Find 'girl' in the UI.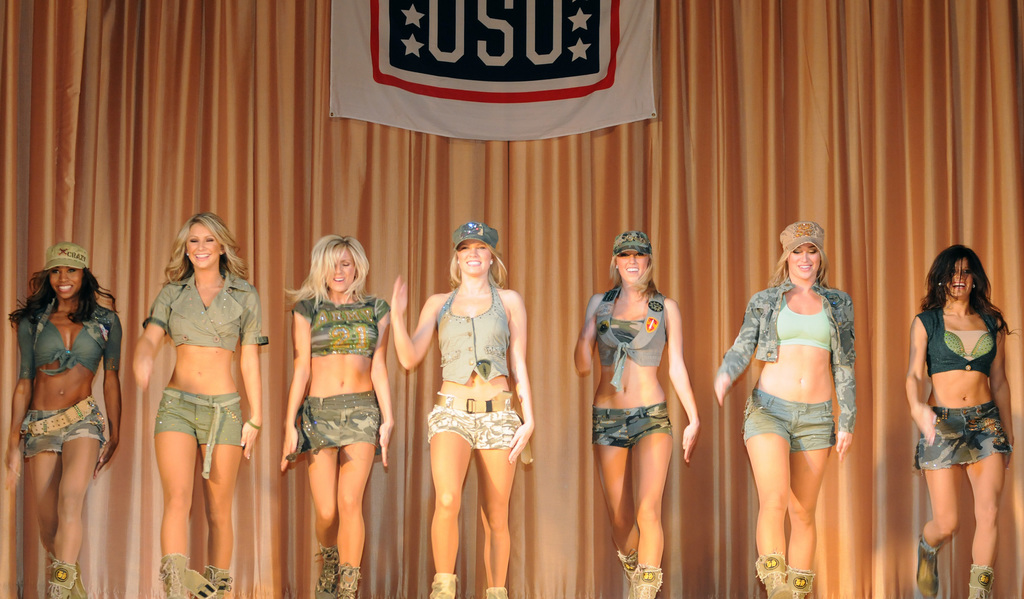
UI element at box=[714, 223, 857, 598].
